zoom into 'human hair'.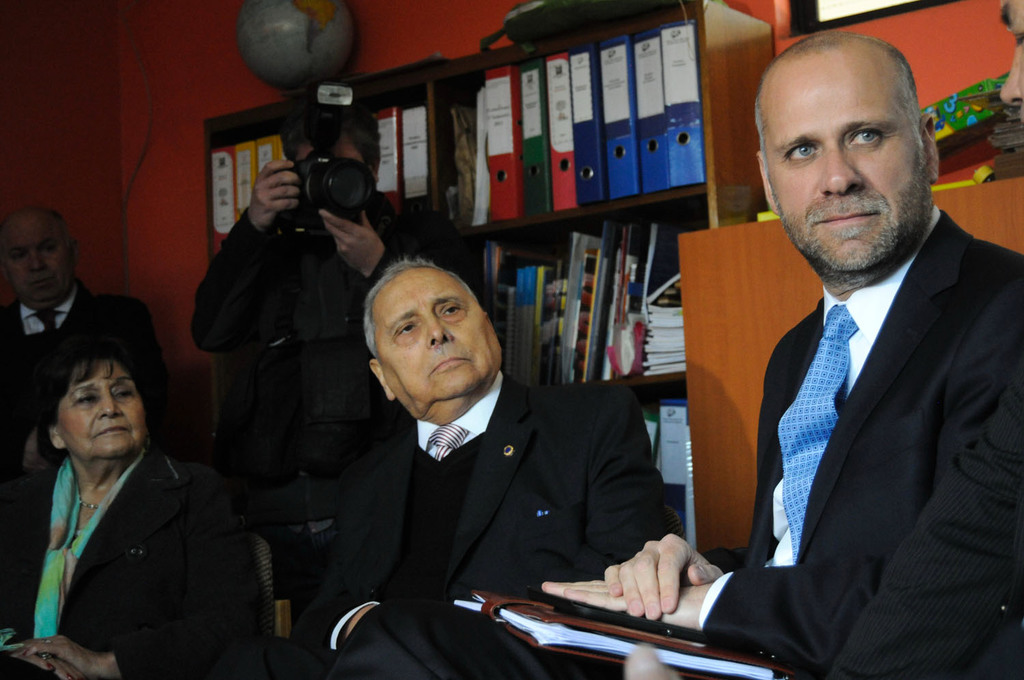
Zoom target: 23:328:148:475.
